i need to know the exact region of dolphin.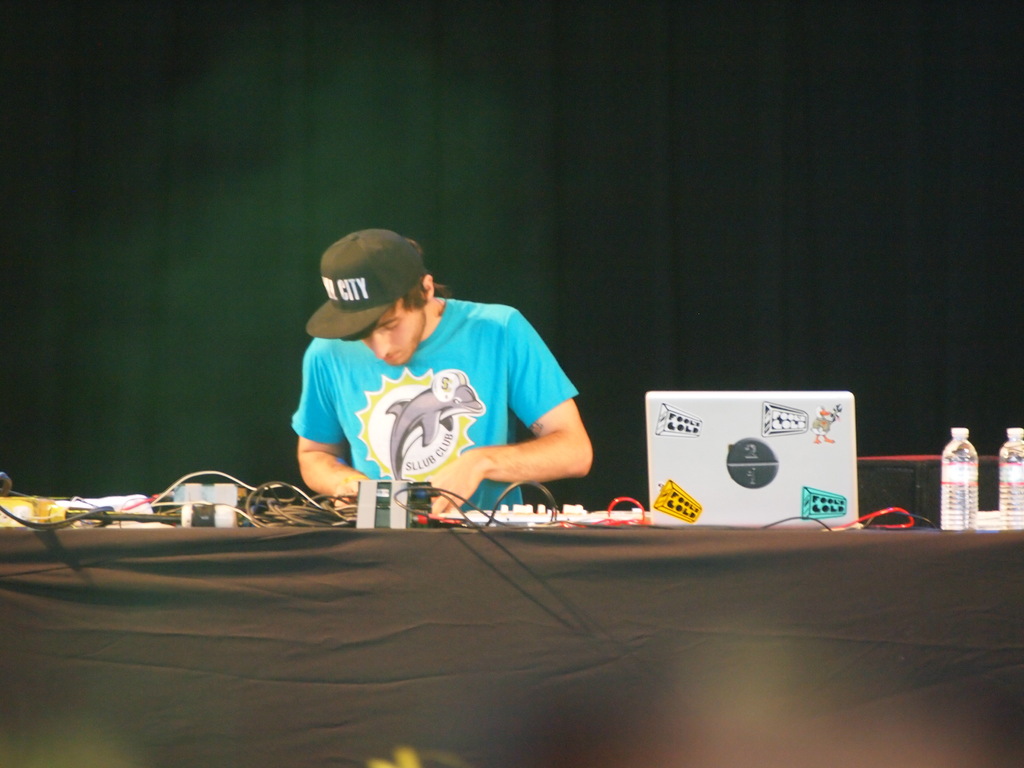
Region: [381, 381, 486, 479].
